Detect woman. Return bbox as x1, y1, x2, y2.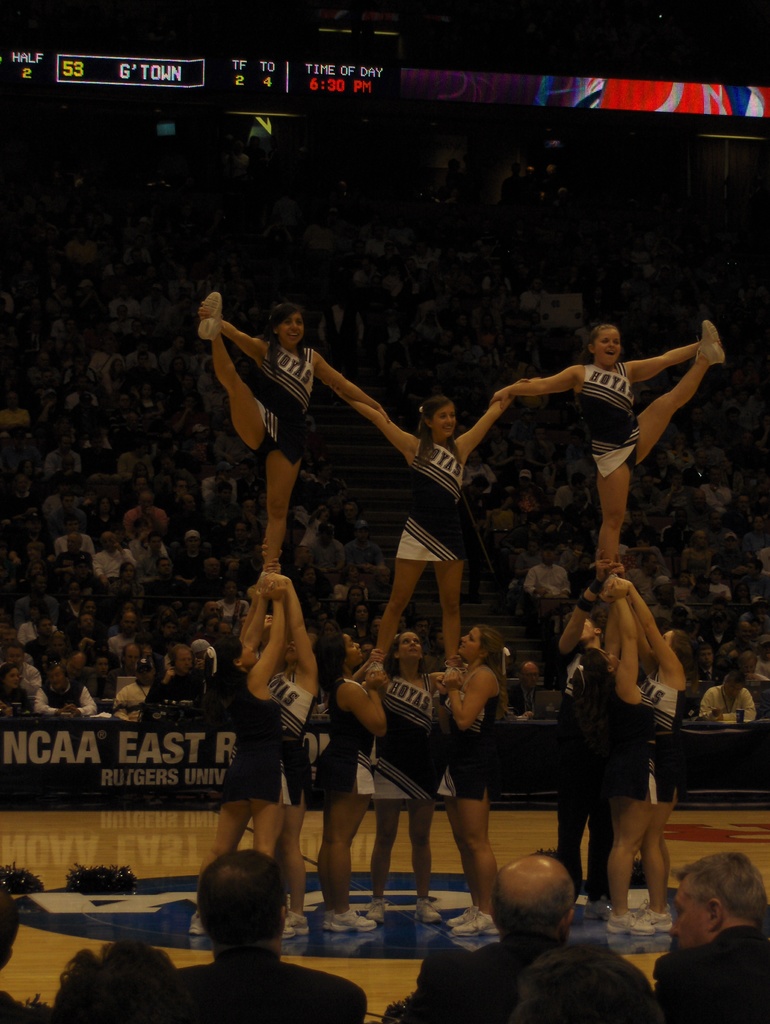
486, 317, 728, 588.
